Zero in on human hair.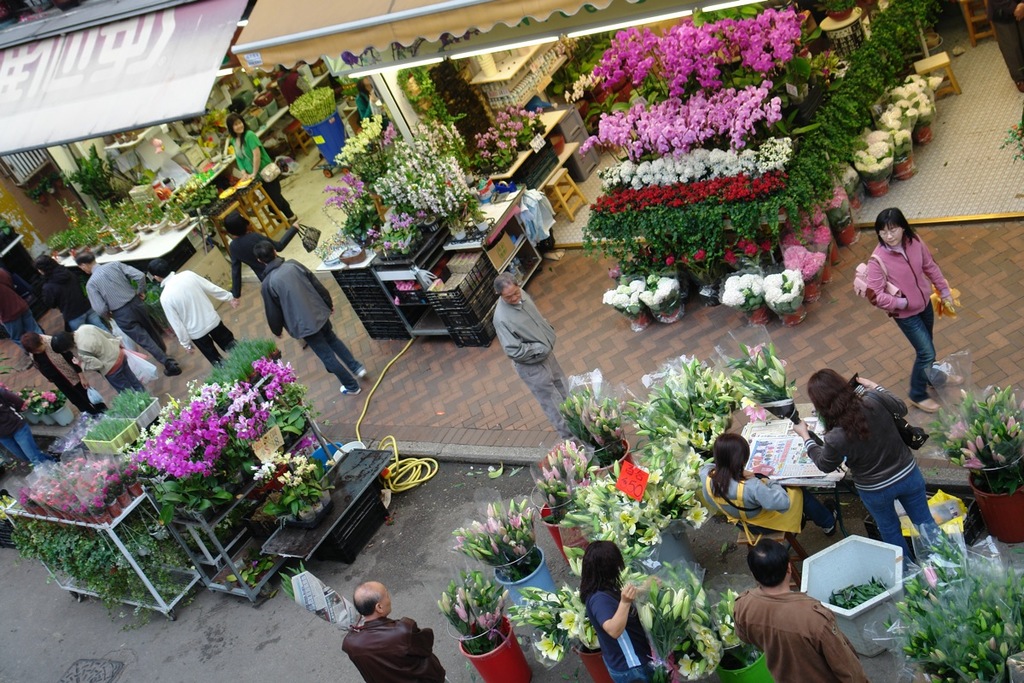
Zeroed in: 74,250,96,267.
